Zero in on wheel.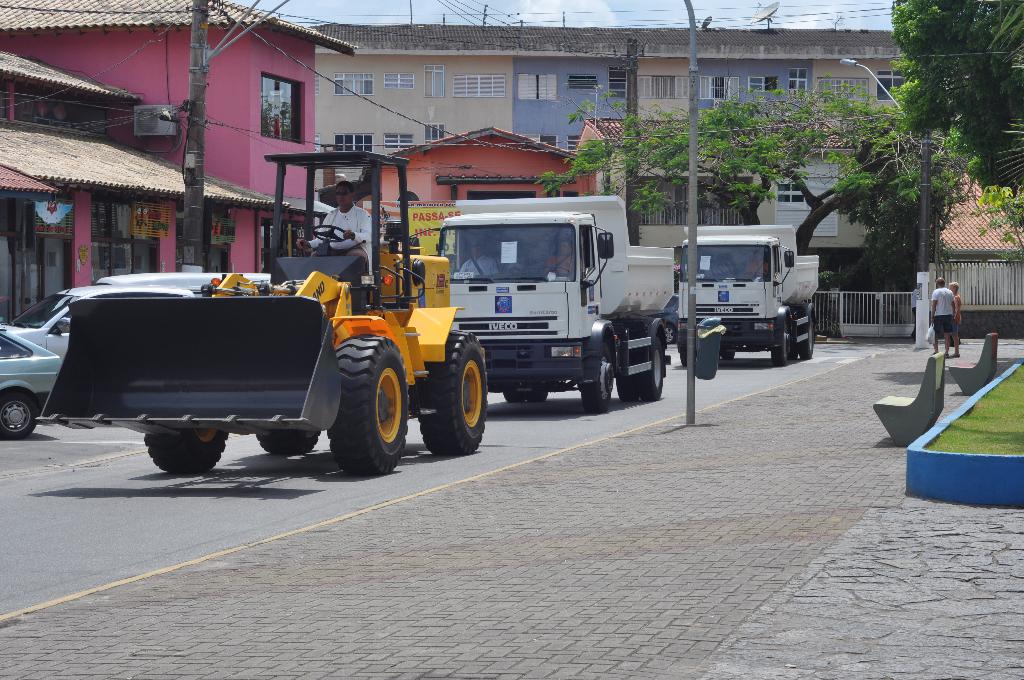
Zeroed in: <box>428,340,489,453</box>.
